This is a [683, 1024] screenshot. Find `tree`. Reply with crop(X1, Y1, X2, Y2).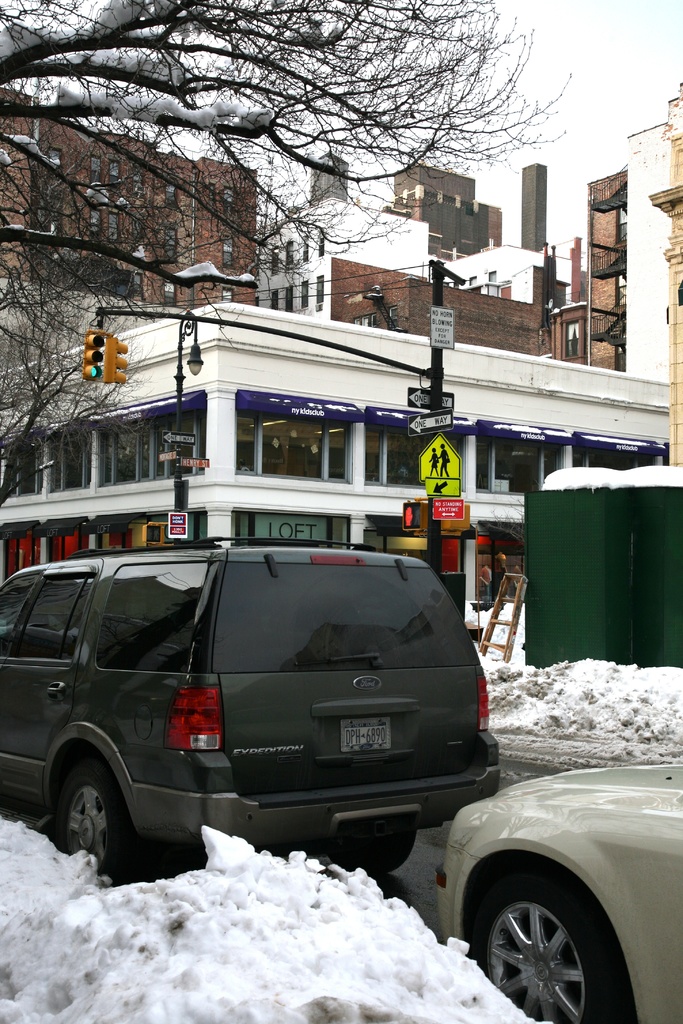
crop(0, 0, 573, 356).
